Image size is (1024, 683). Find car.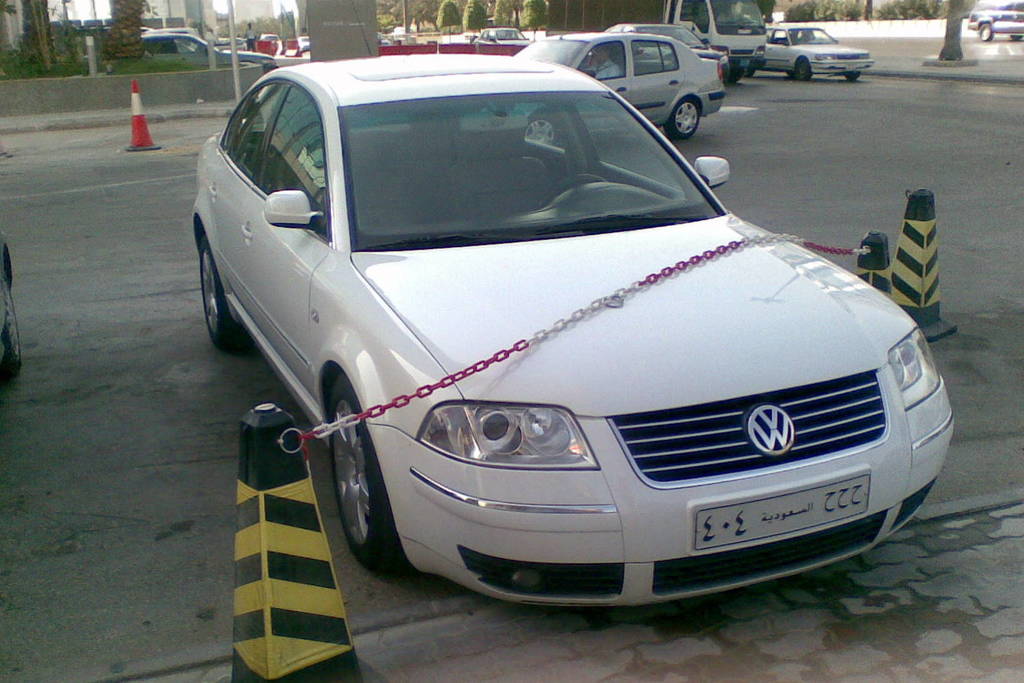
[left=0, top=226, right=24, bottom=378].
